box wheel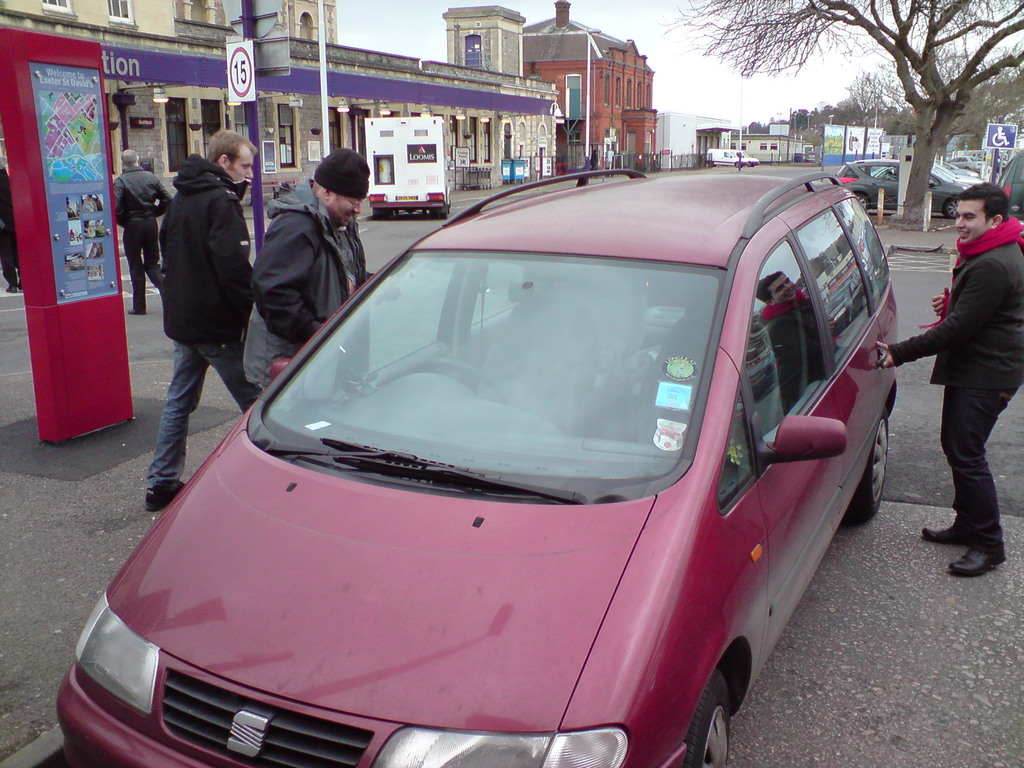
box(844, 417, 899, 522)
